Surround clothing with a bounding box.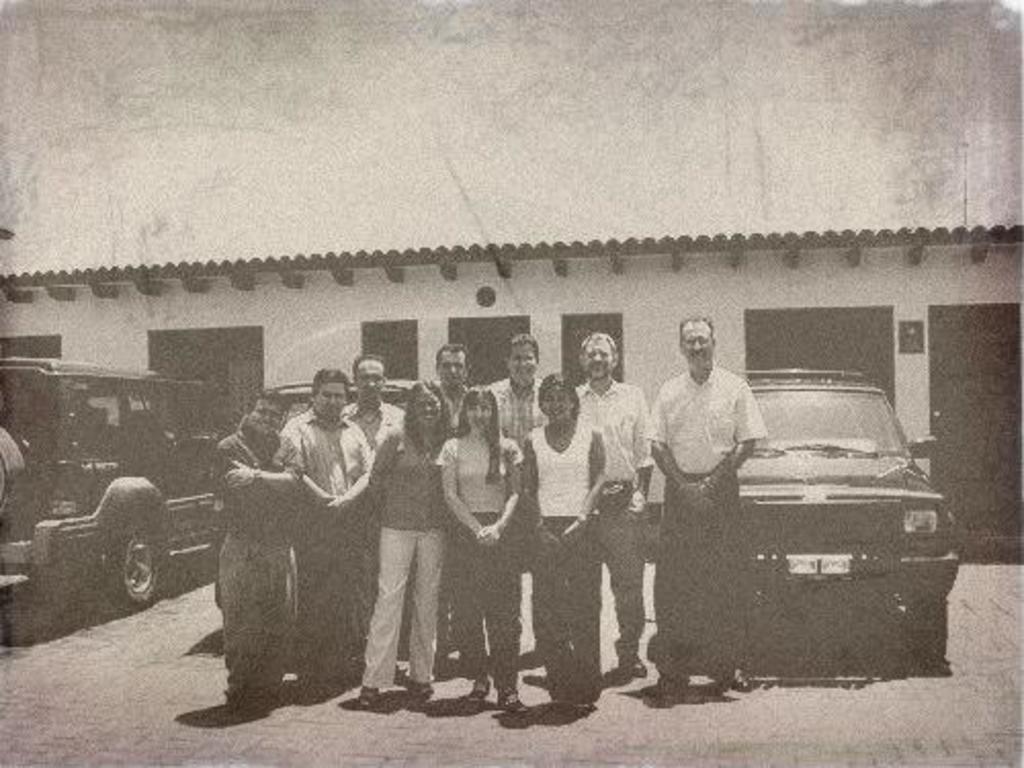
locate(338, 412, 451, 686).
